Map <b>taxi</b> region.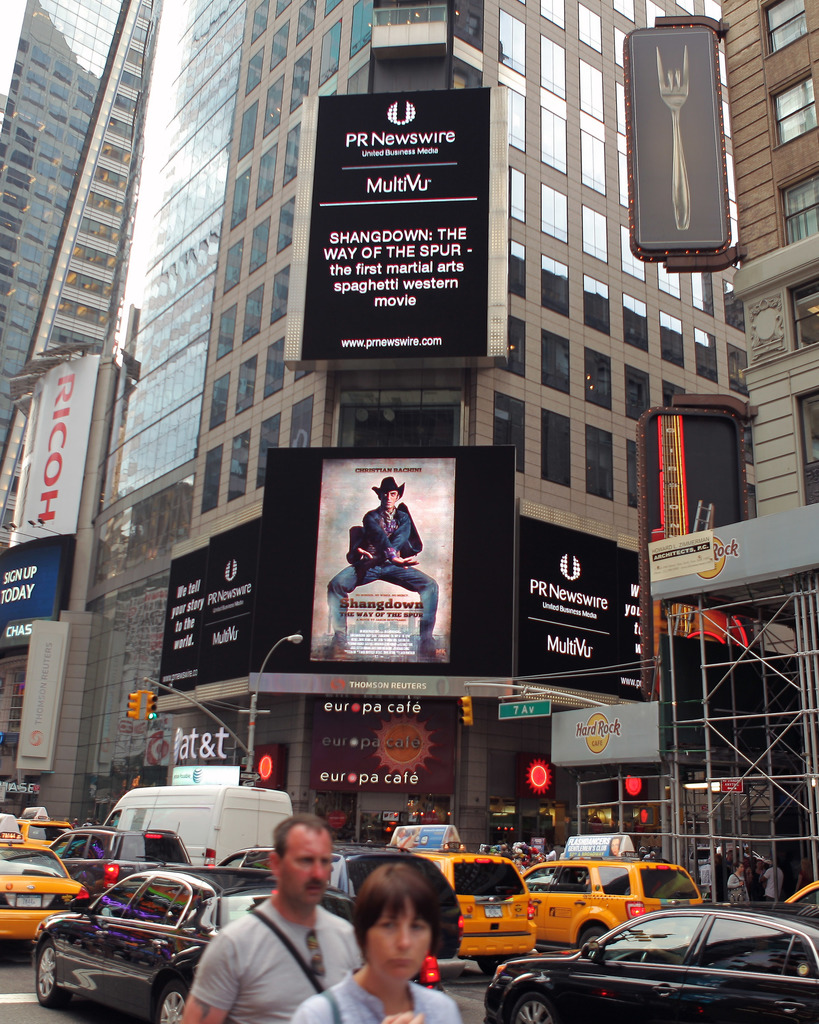
Mapped to (0,812,92,949).
